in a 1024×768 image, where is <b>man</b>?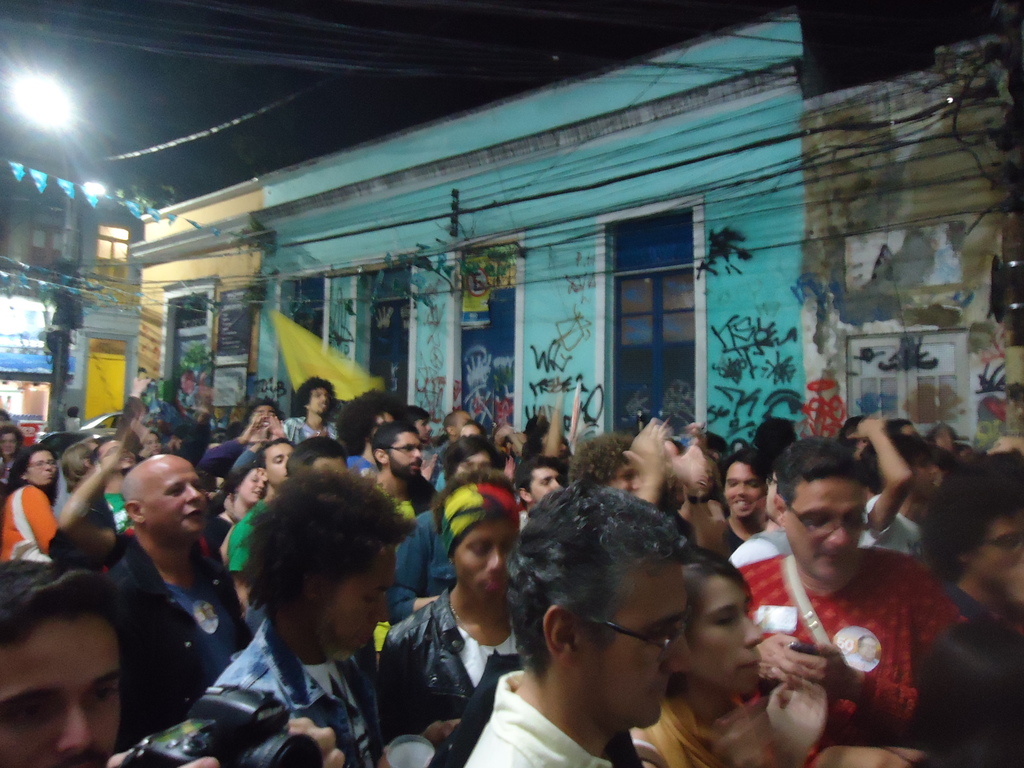
(227, 444, 302, 618).
